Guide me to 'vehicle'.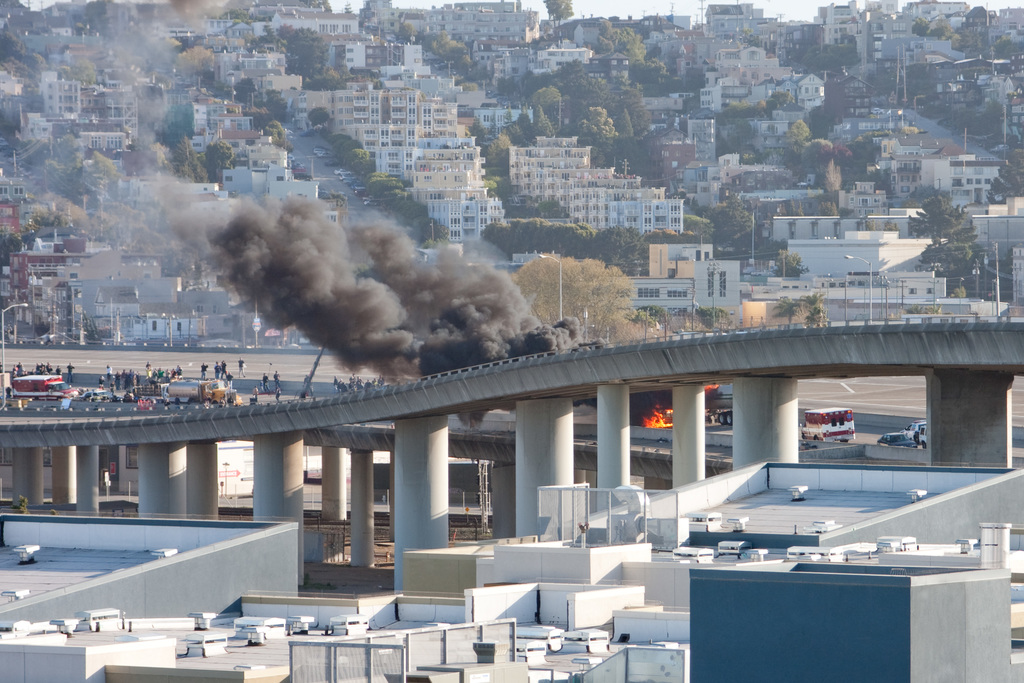
Guidance: 12,370,79,401.
